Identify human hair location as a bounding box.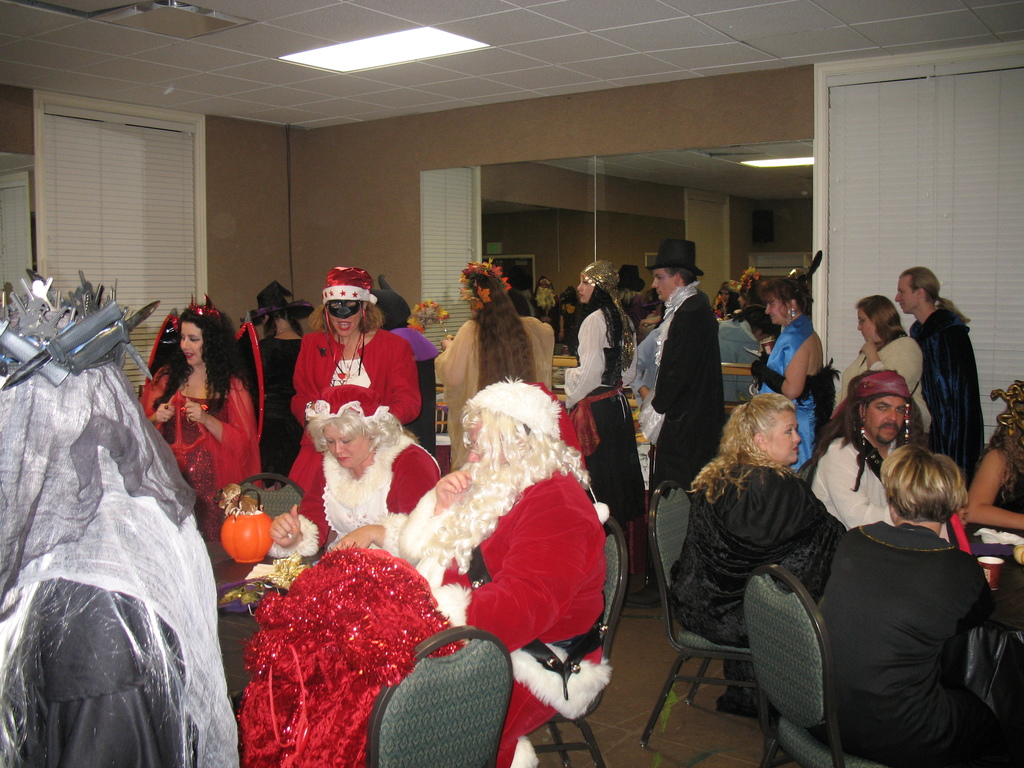
select_region(614, 281, 636, 305).
